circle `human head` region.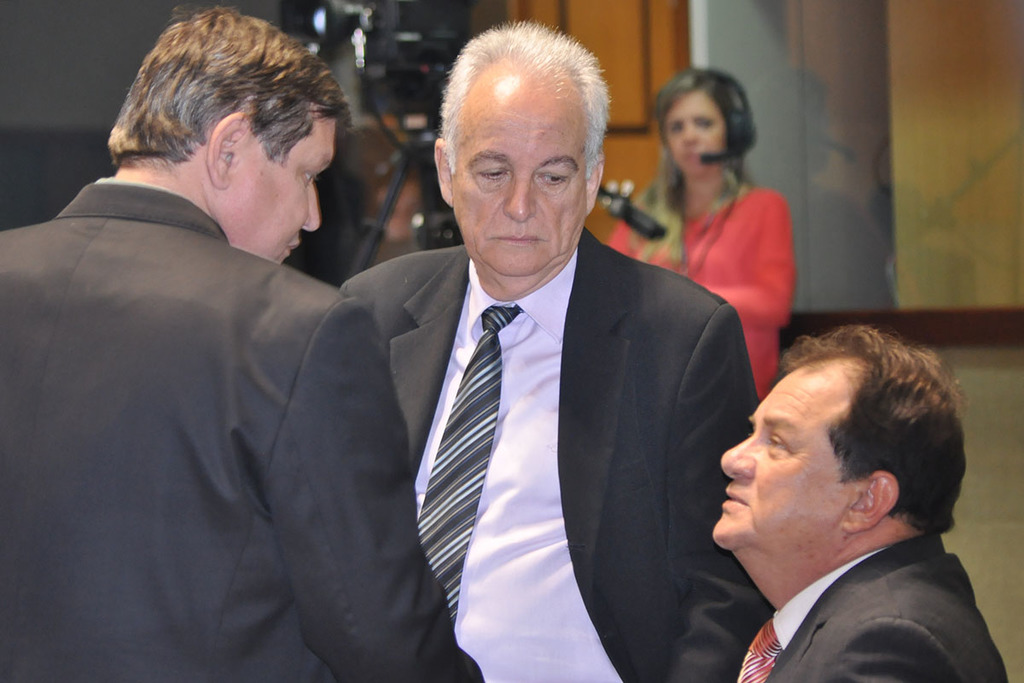
Region: 108, 10, 350, 261.
